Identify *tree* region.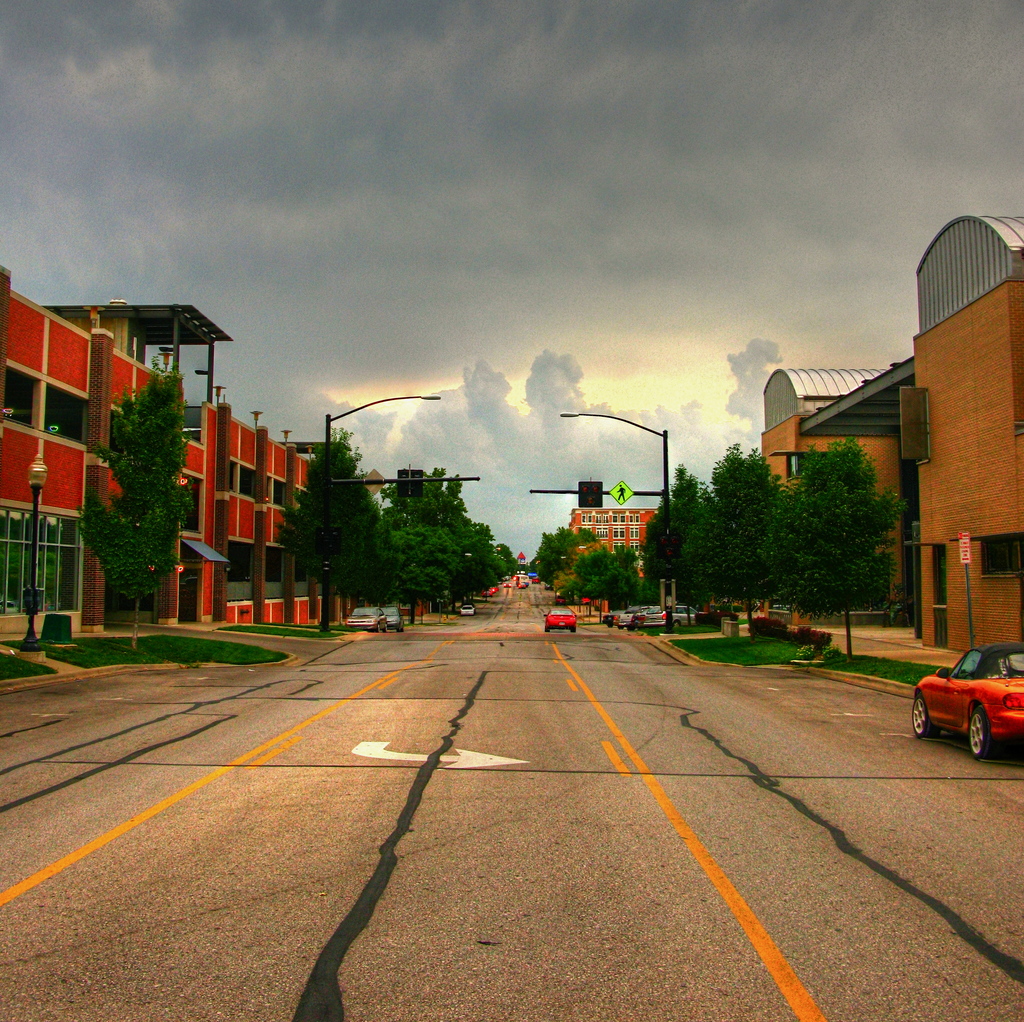
Region: 763/427/913/659.
